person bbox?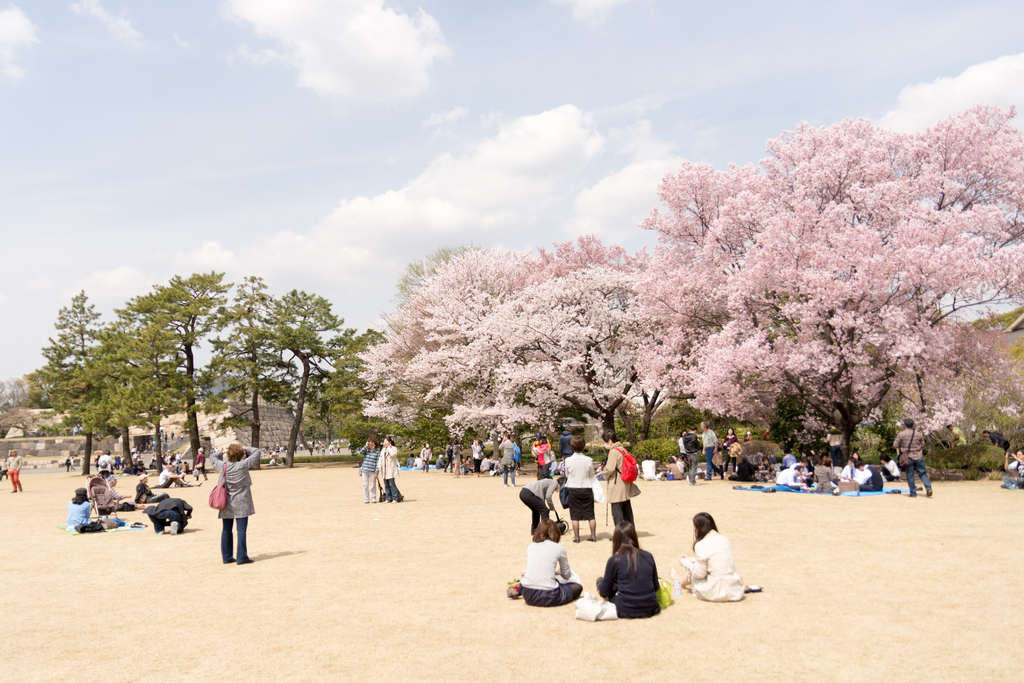
pyautogui.locateOnScreen(92, 520, 121, 536)
